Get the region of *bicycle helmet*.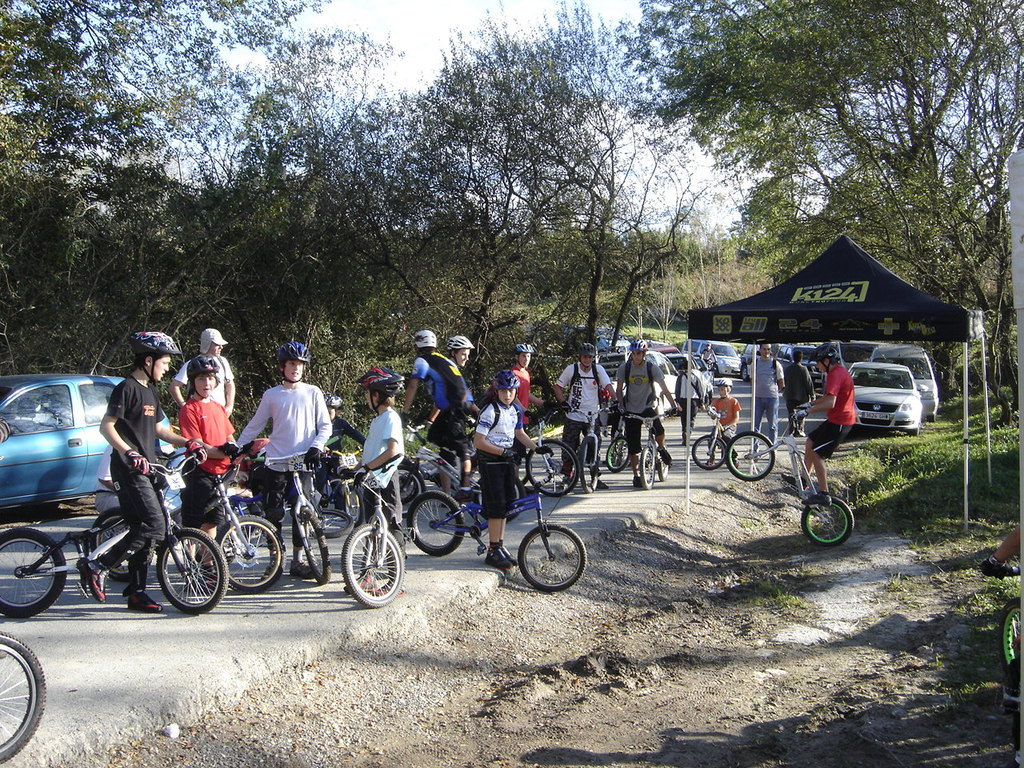
<bbox>633, 338, 643, 352</bbox>.
